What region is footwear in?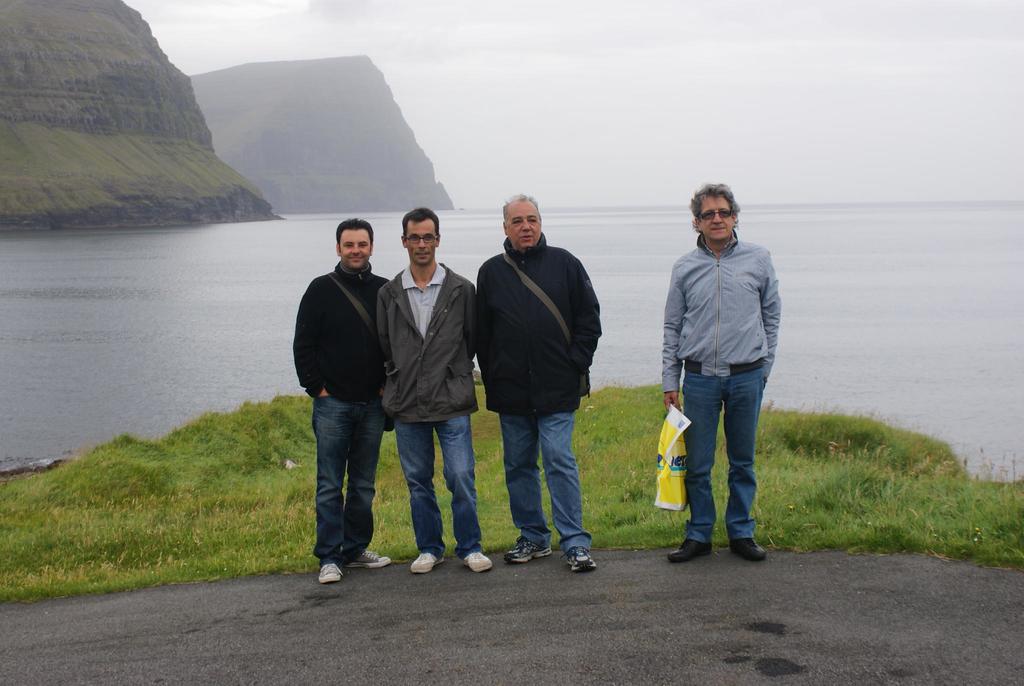
(319,560,343,585).
